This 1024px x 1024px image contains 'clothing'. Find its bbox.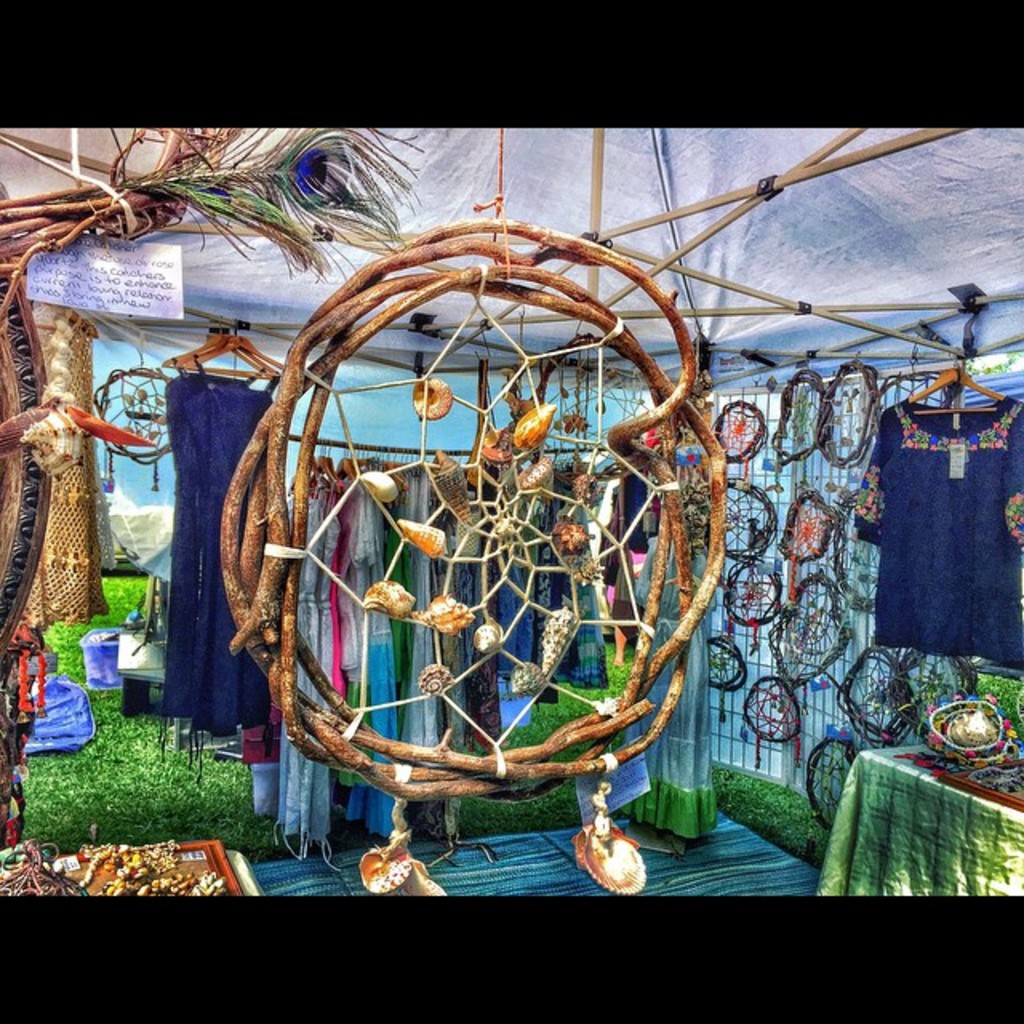
(861,363,1016,688).
